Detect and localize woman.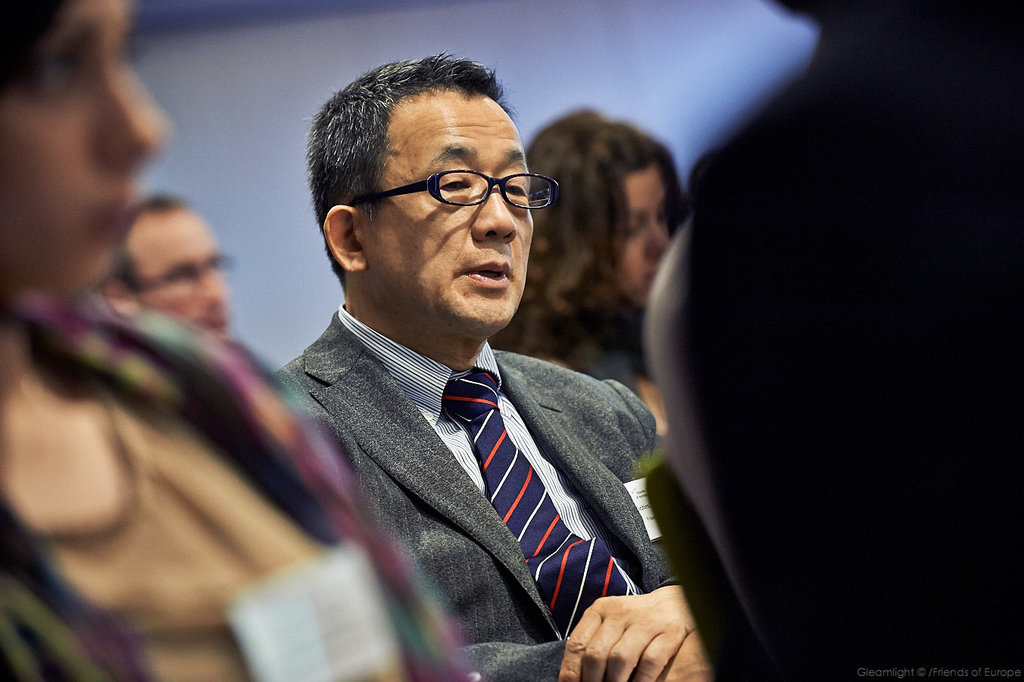
Localized at bbox=(0, 0, 474, 681).
